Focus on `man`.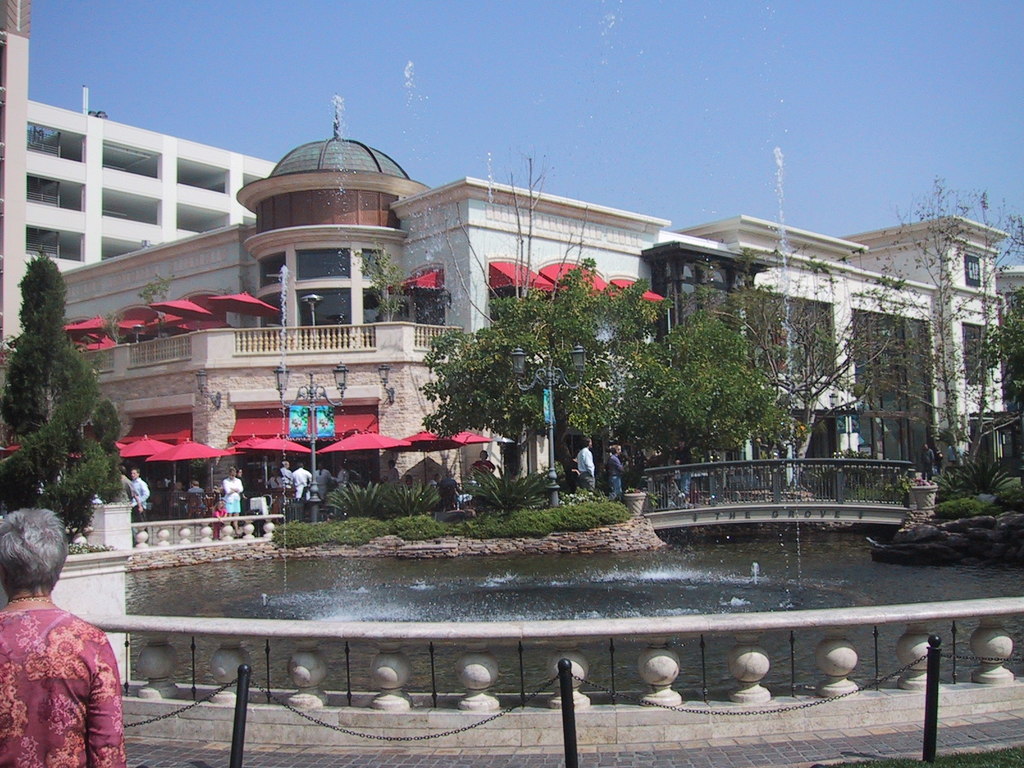
Focused at bbox=(185, 482, 206, 508).
